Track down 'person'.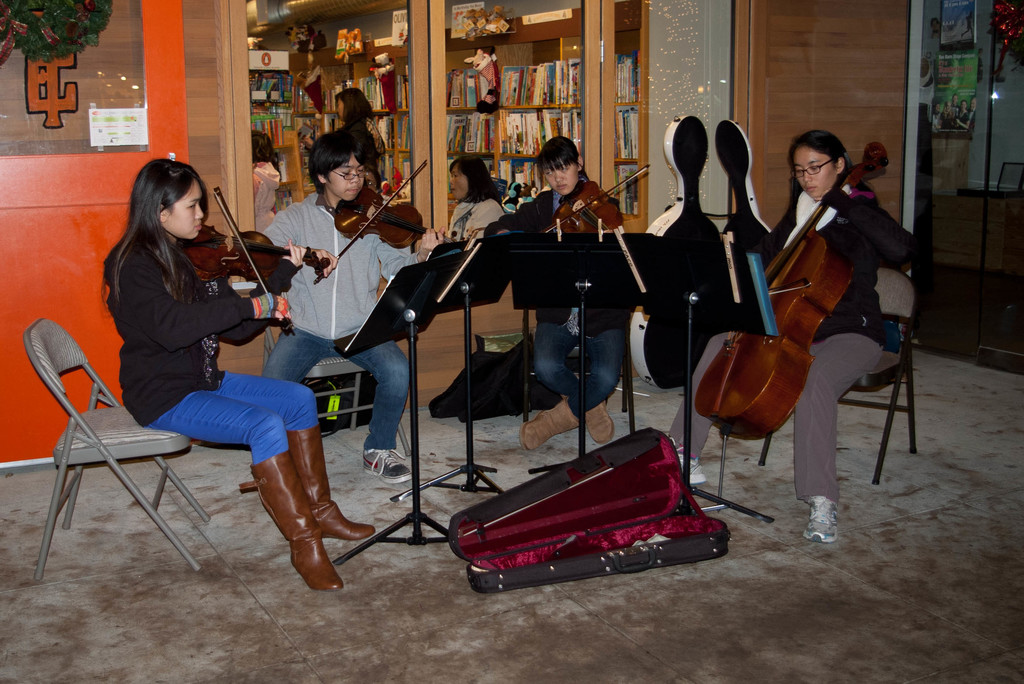
Tracked to select_region(667, 124, 924, 543).
